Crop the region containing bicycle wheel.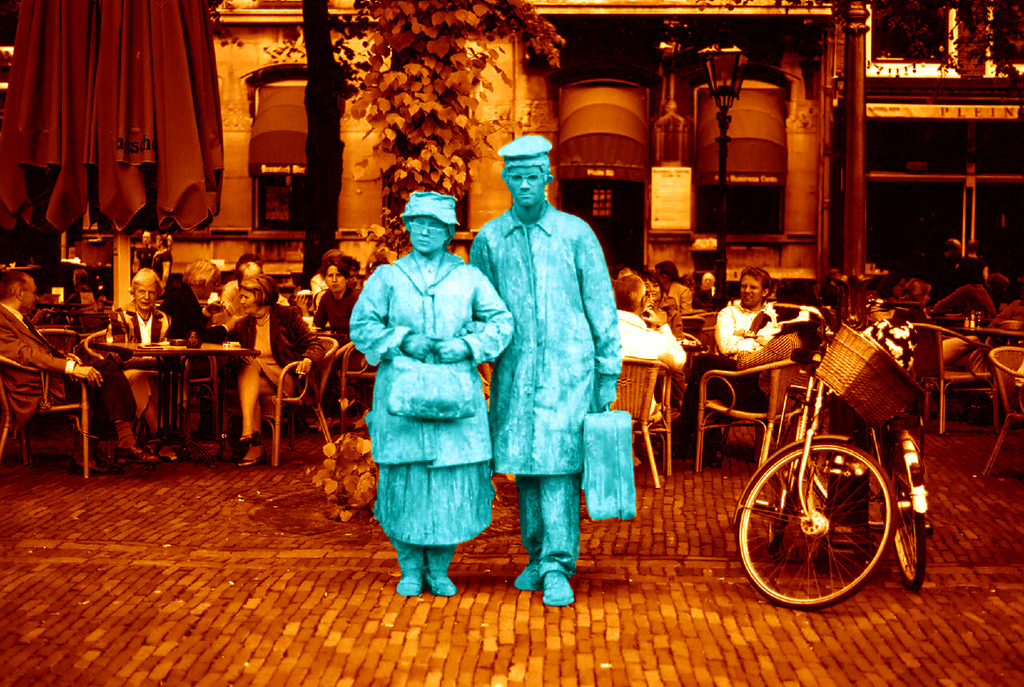
Crop region: box(757, 407, 808, 556).
